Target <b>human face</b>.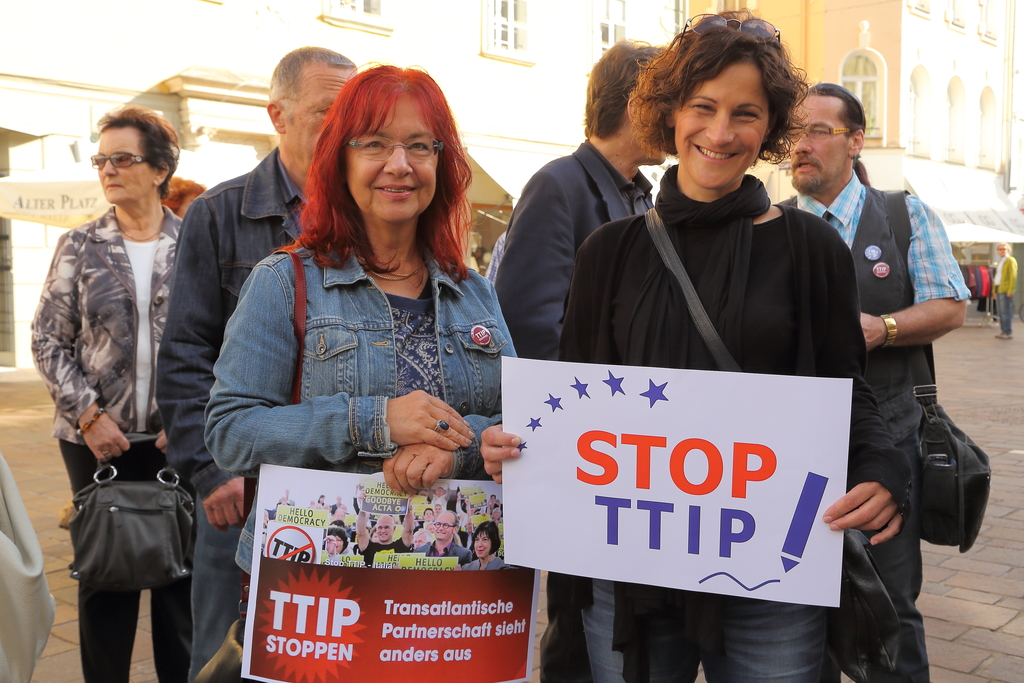
Target region: select_region(673, 60, 768, 188).
